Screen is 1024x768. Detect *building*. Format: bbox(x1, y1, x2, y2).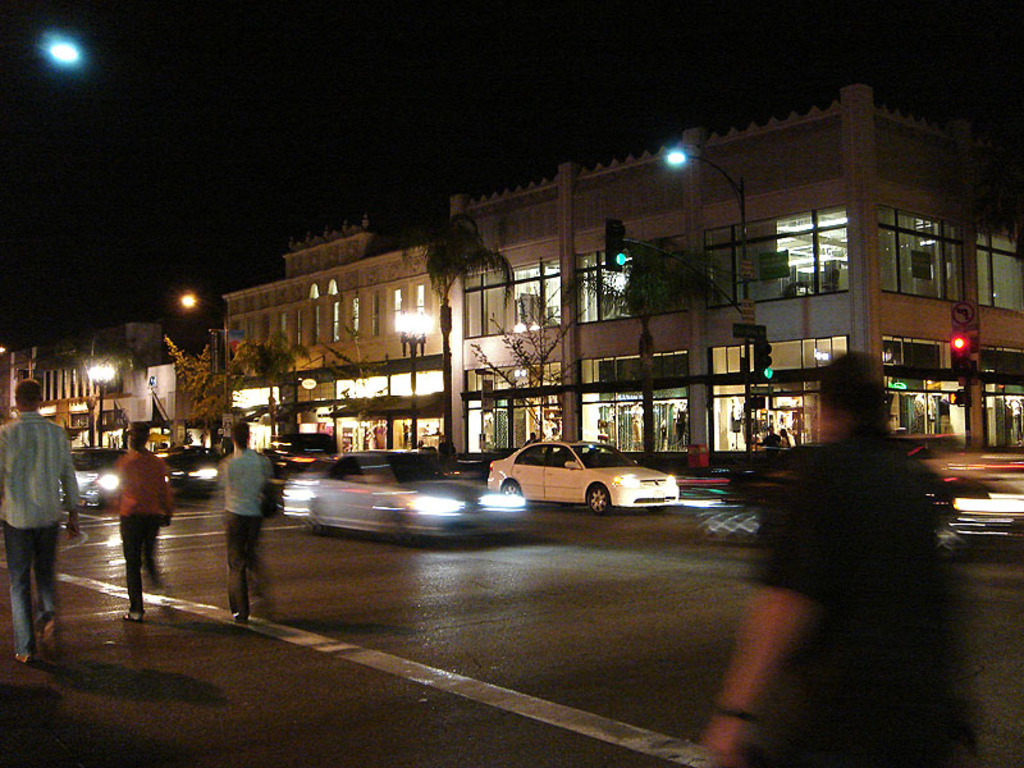
bbox(218, 214, 451, 458).
